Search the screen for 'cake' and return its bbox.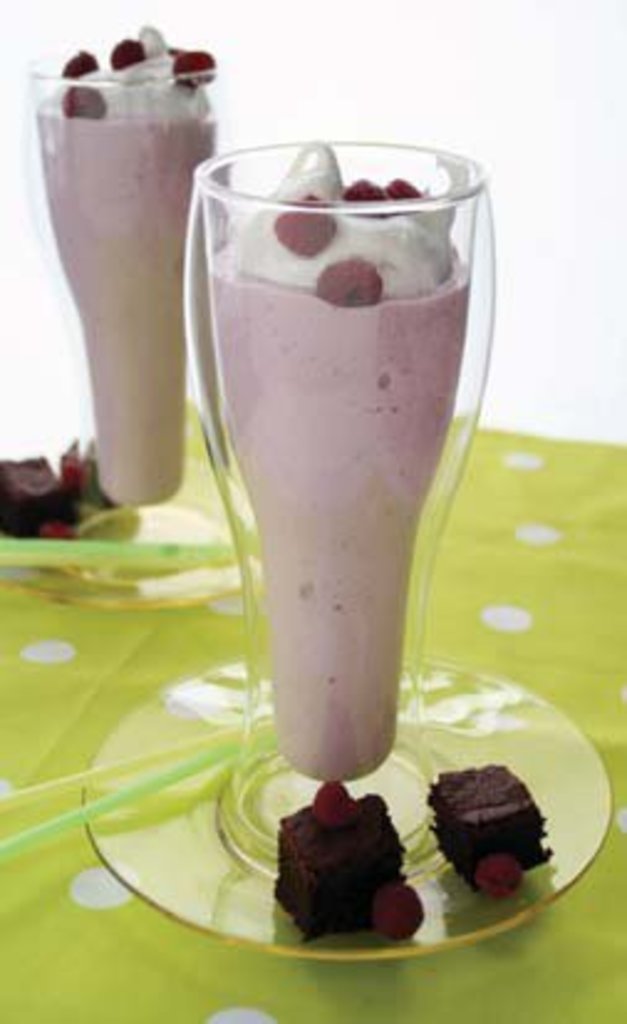
Found: (429,764,555,903).
